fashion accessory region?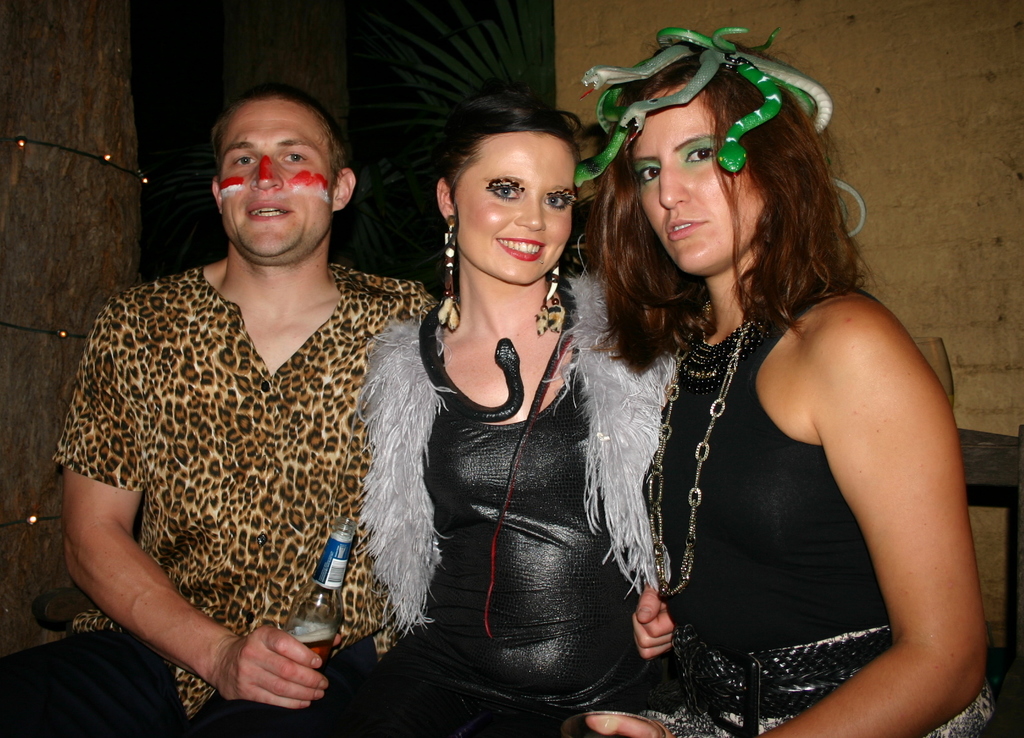
Rect(535, 263, 563, 337)
